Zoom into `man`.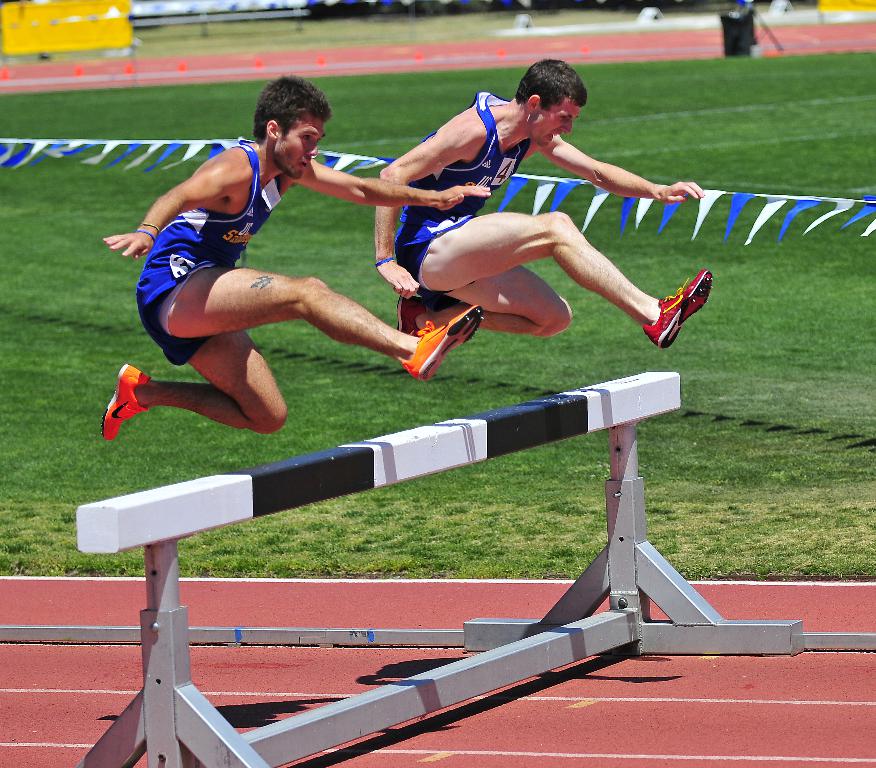
Zoom target: {"left": 369, "top": 58, "right": 713, "bottom": 348}.
